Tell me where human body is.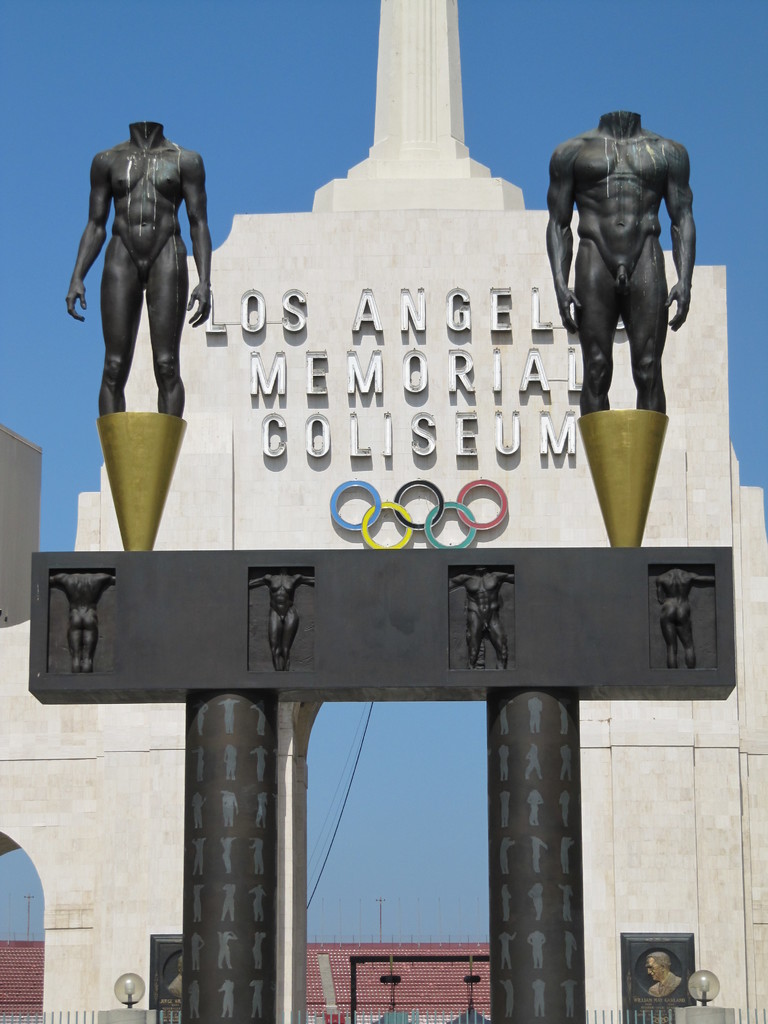
human body is at <region>75, 72, 204, 432</region>.
